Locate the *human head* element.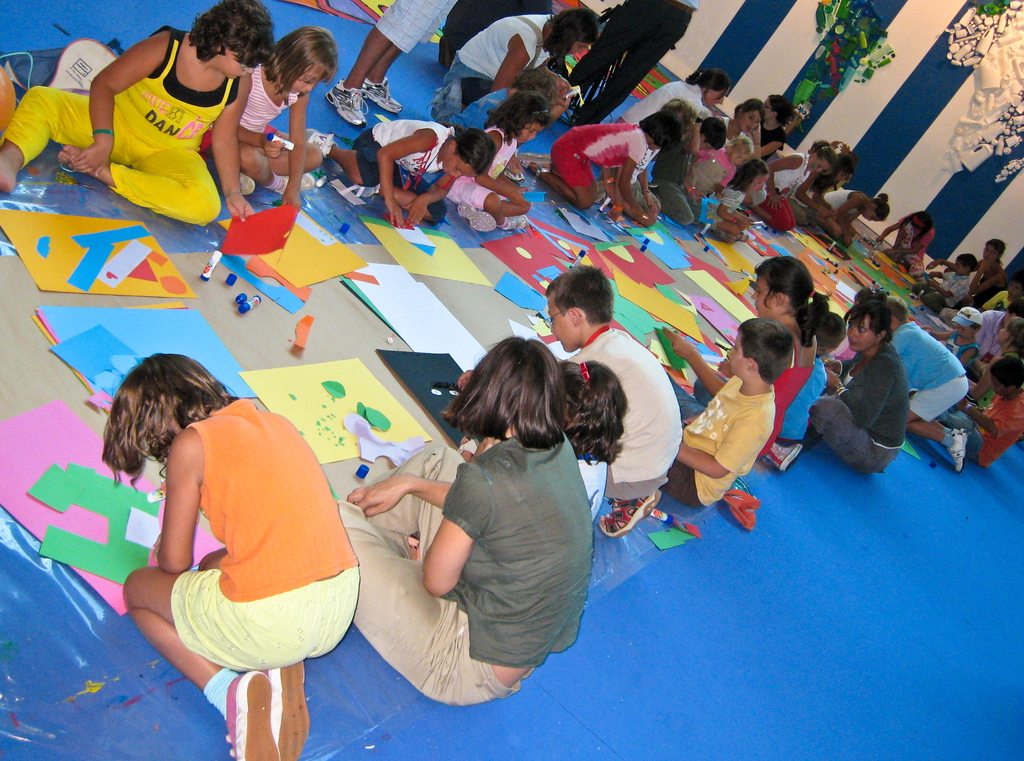
Element bbox: x1=763 y1=95 x2=795 y2=124.
